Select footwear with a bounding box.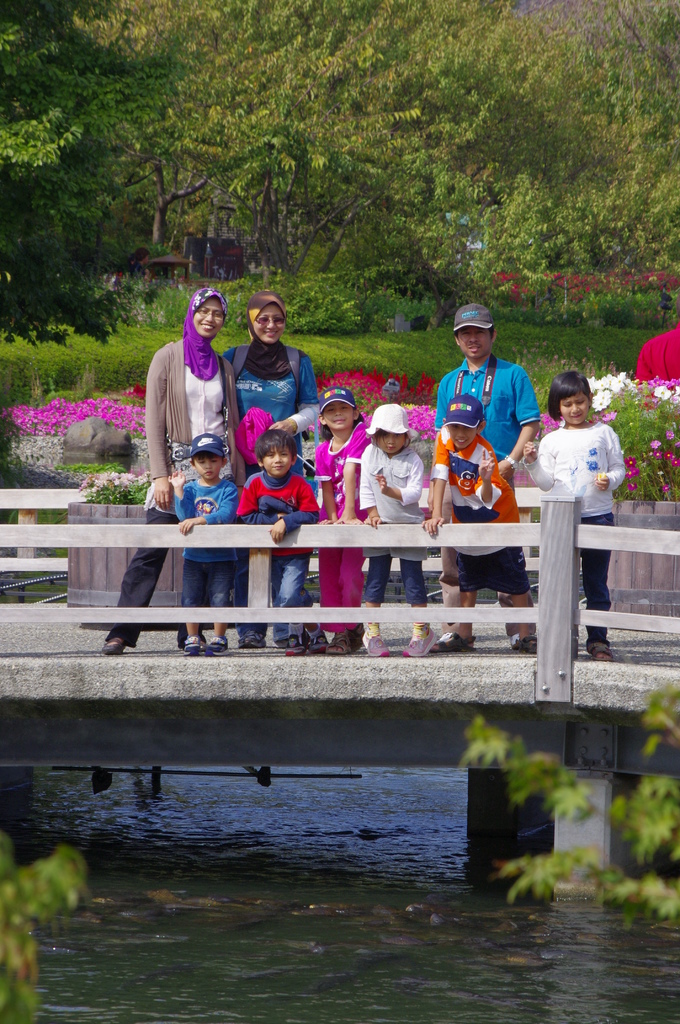
(182,635,202,654).
